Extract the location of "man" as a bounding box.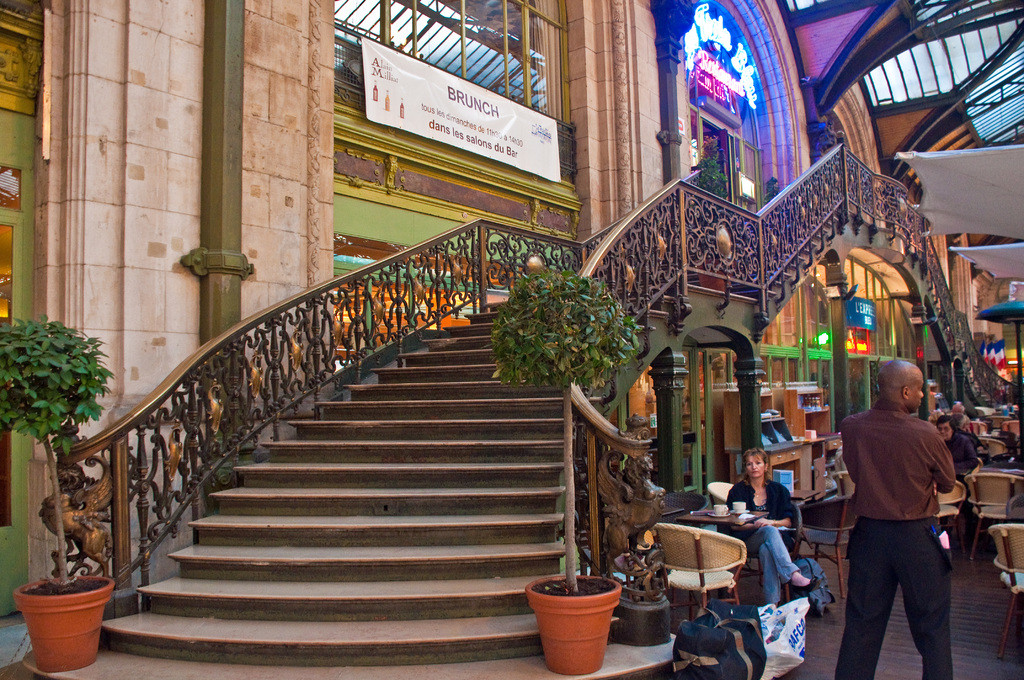
[x1=831, y1=351, x2=977, y2=674].
